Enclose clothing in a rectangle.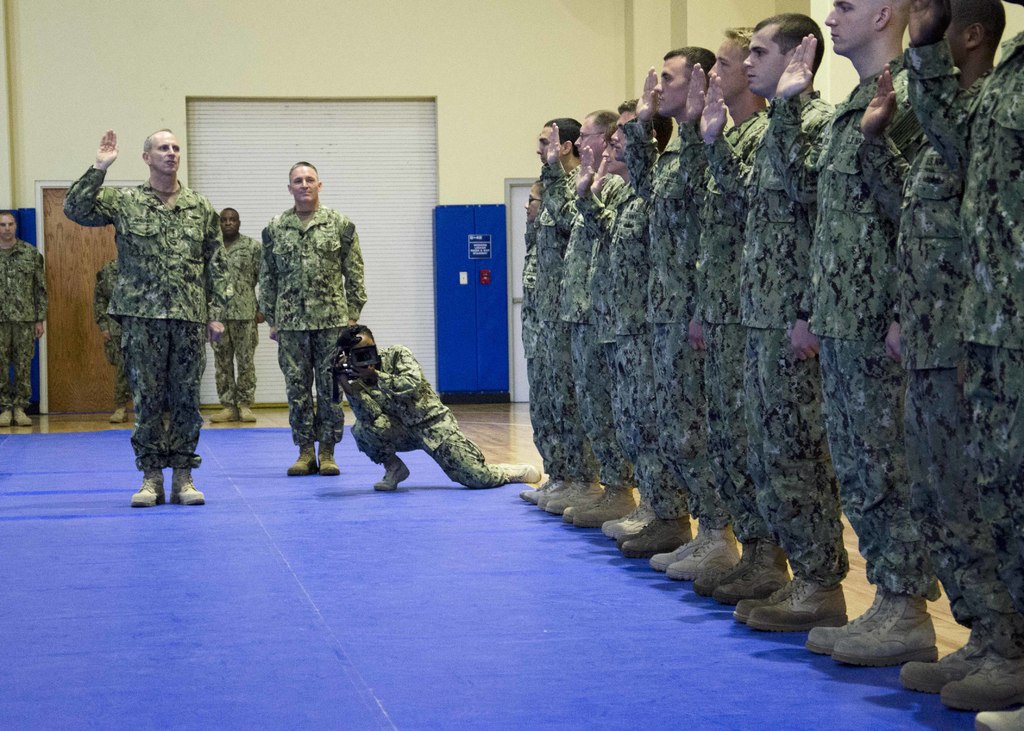
locate(205, 229, 262, 410).
